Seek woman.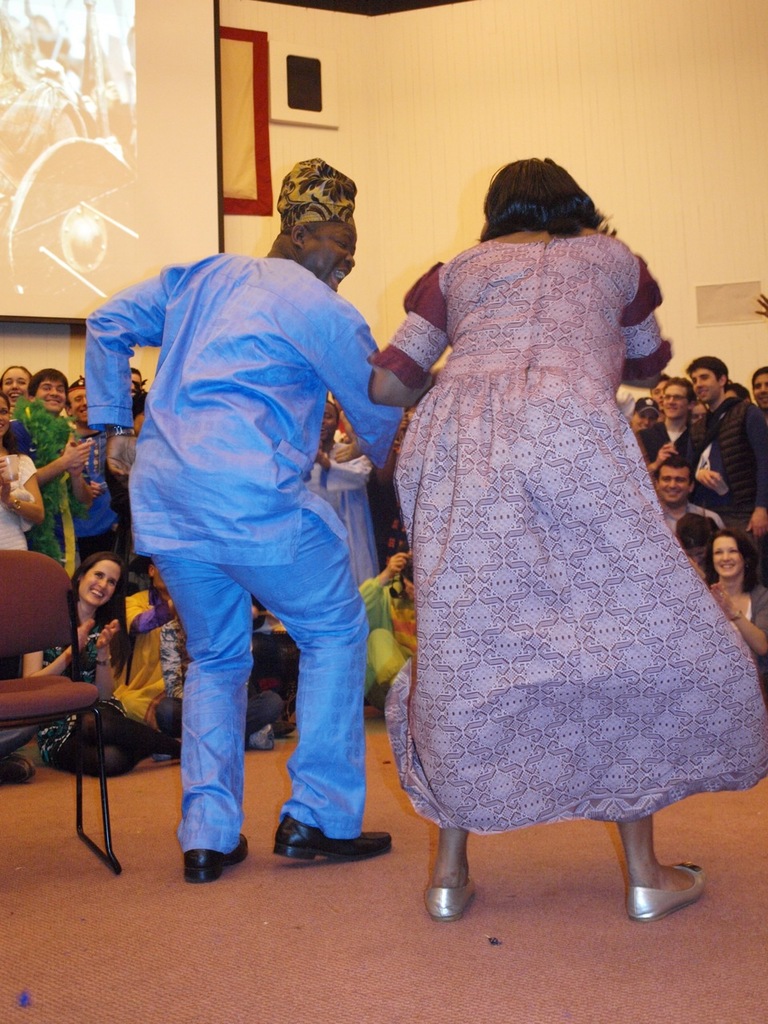
[0, 394, 41, 547].
